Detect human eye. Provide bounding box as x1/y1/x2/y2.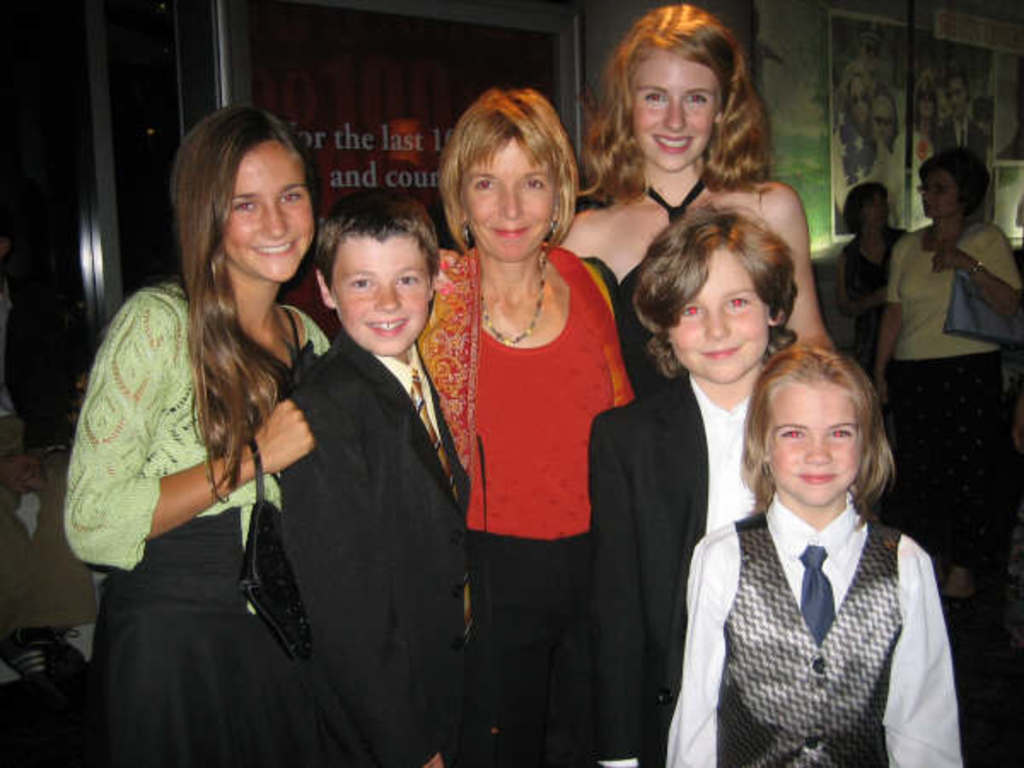
278/189/305/205.
